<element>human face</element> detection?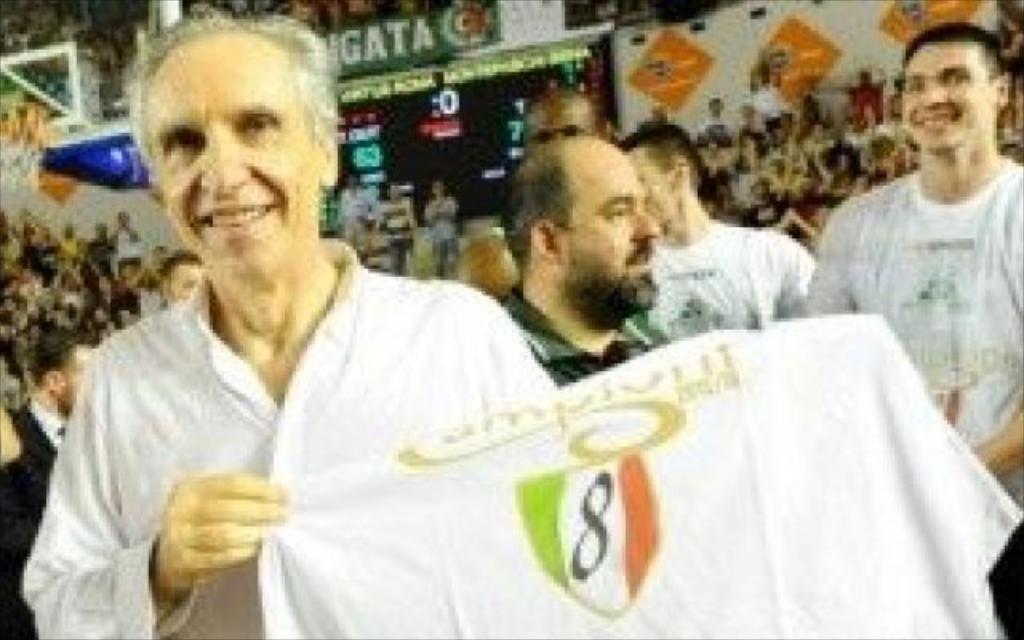
bbox=[557, 146, 662, 315]
